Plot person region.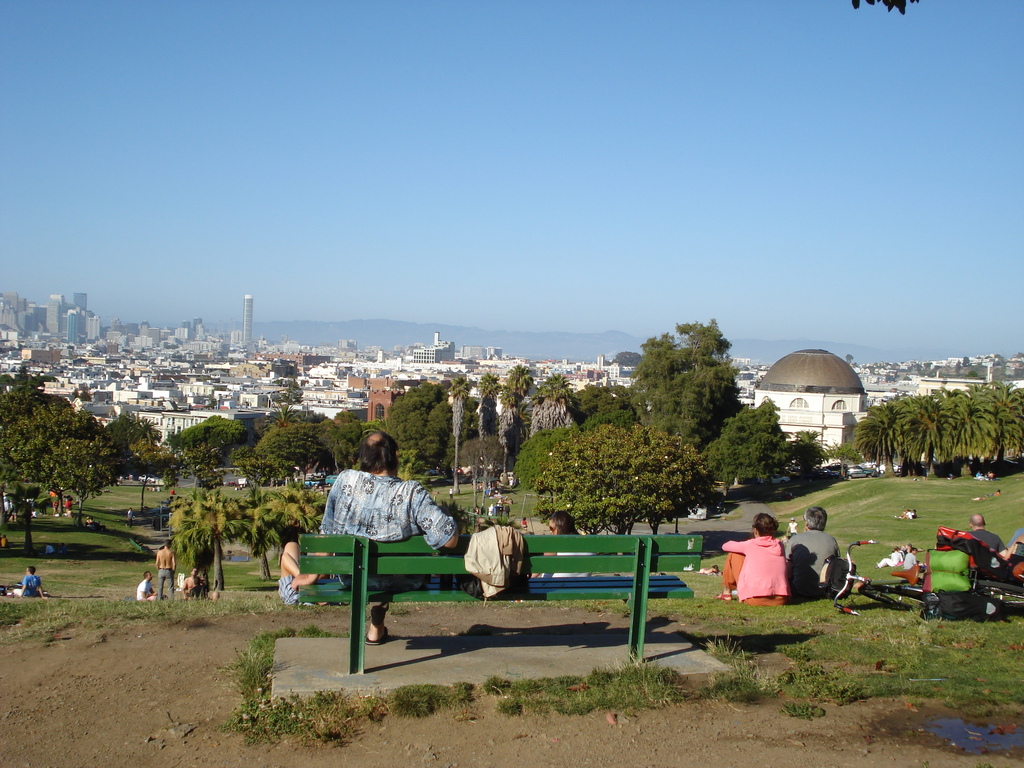
Plotted at box(780, 503, 841, 601).
